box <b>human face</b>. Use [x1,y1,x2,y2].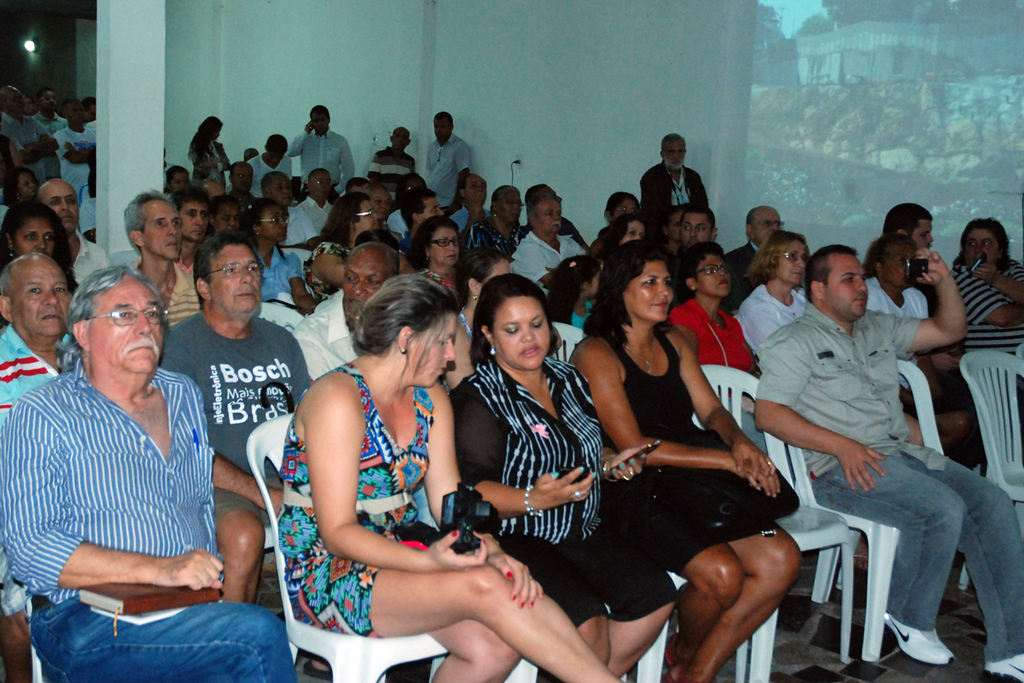
[272,177,290,206].
